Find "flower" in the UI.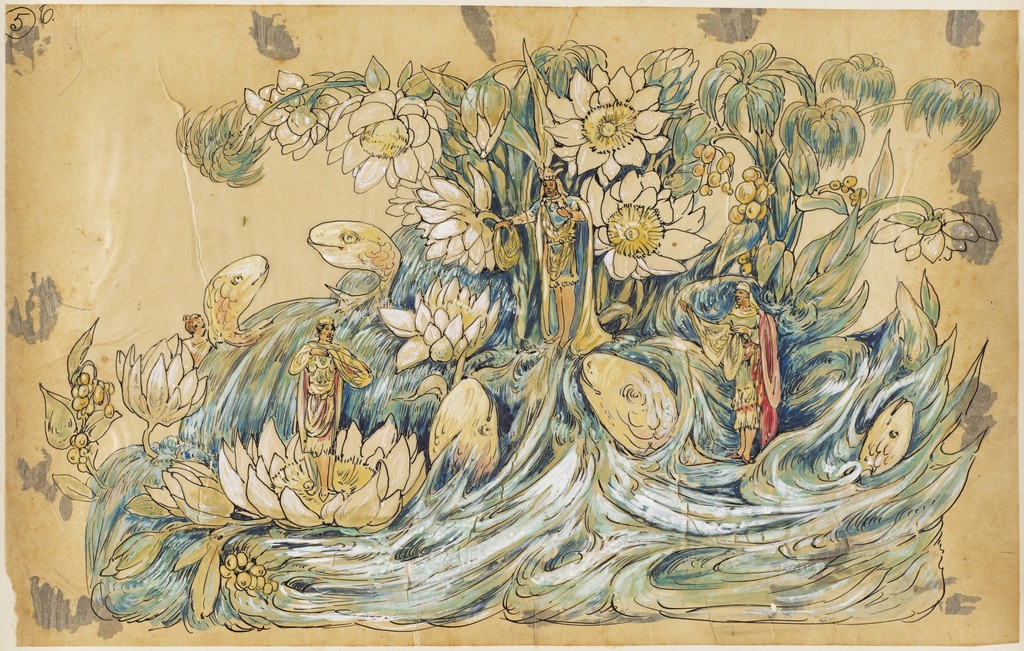
UI element at x1=111 y1=333 x2=215 y2=425.
